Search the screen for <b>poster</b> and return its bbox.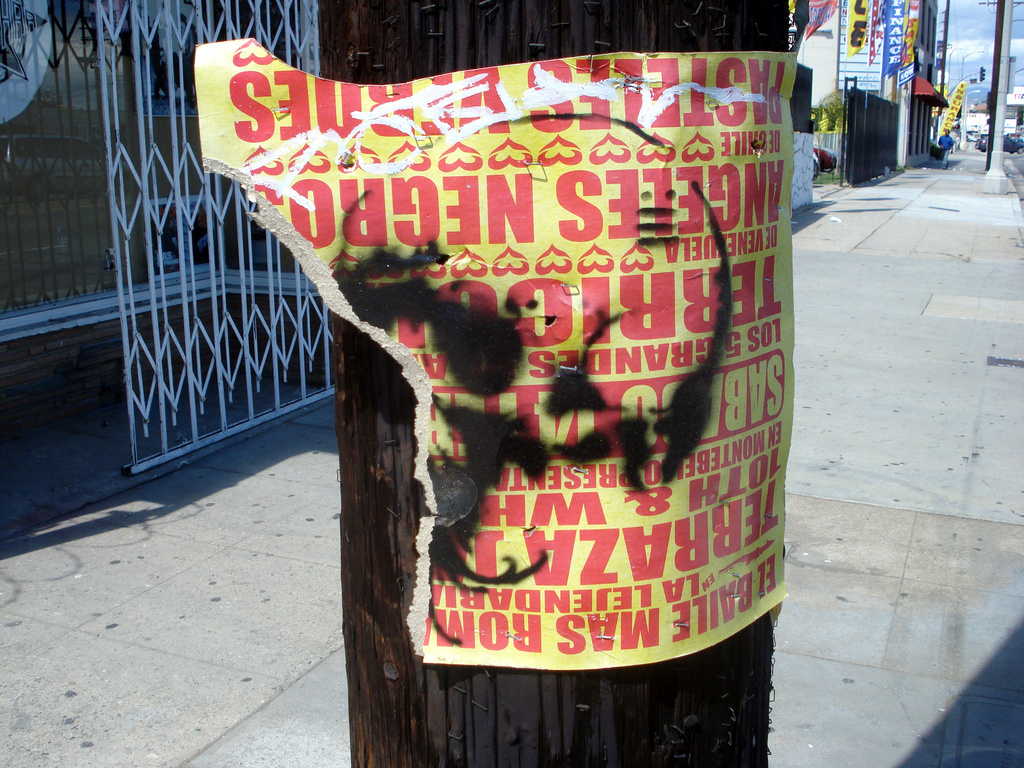
Found: {"left": 939, "top": 79, "right": 968, "bottom": 138}.
